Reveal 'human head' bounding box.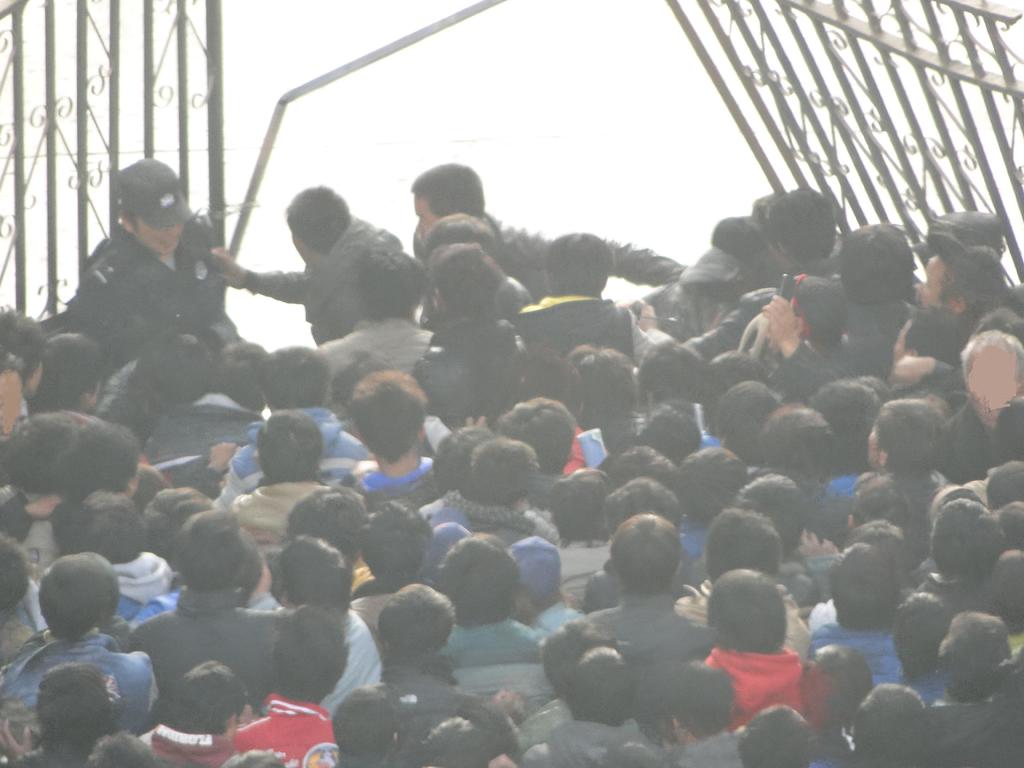
Revealed: [left=605, top=511, right=681, bottom=595].
